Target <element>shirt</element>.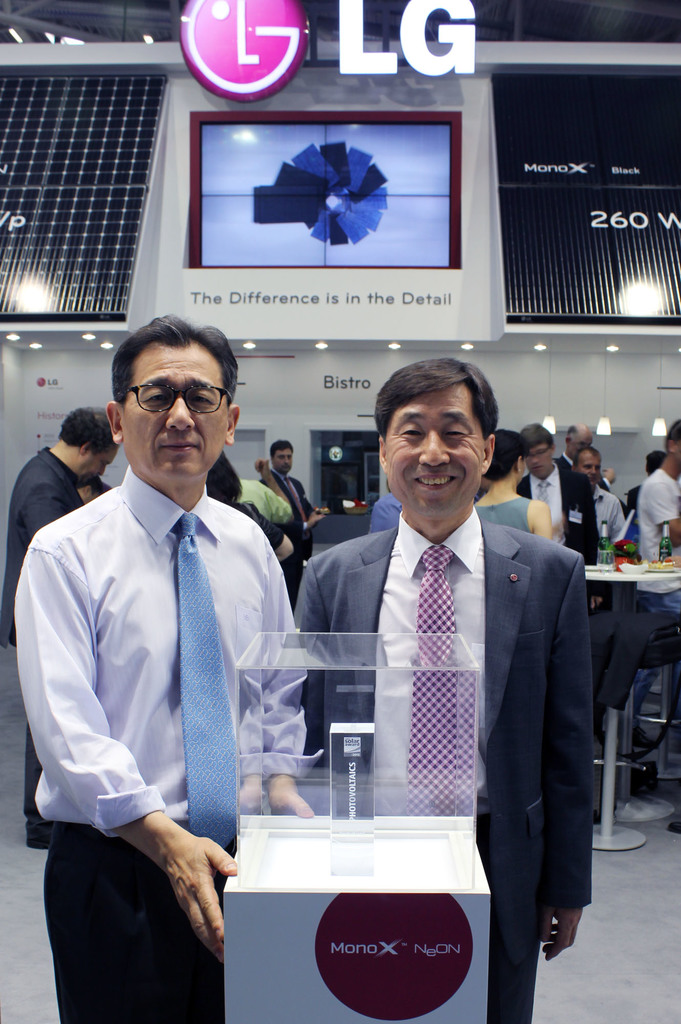
Target region: x1=527, y1=463, x2=562, y2=548.
